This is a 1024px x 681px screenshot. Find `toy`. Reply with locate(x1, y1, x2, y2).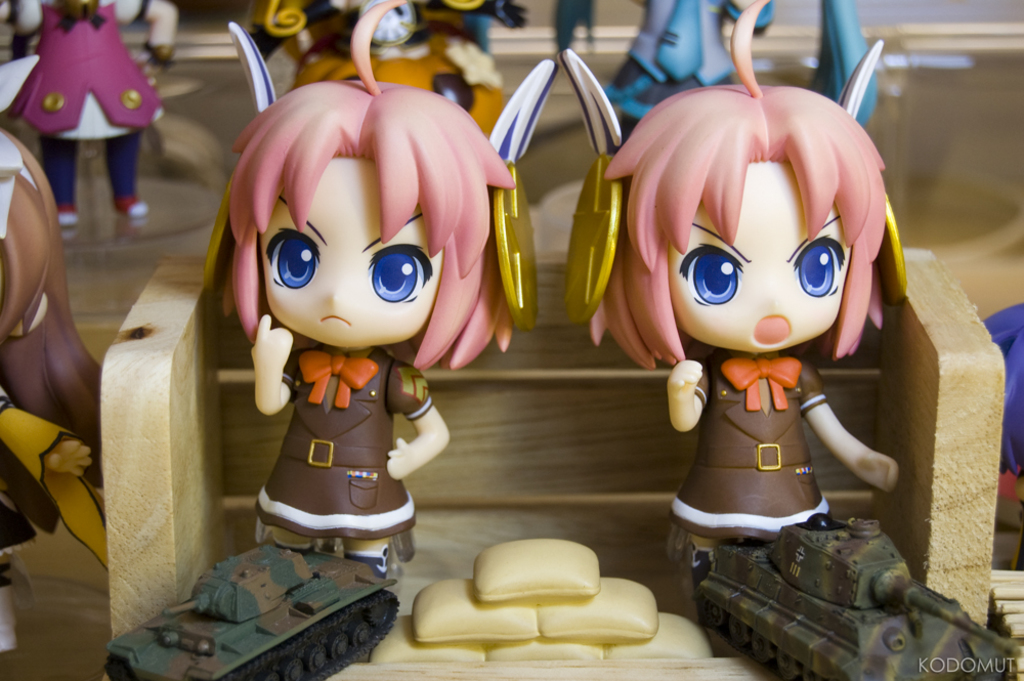
locate(570, 63, 955, 610).
